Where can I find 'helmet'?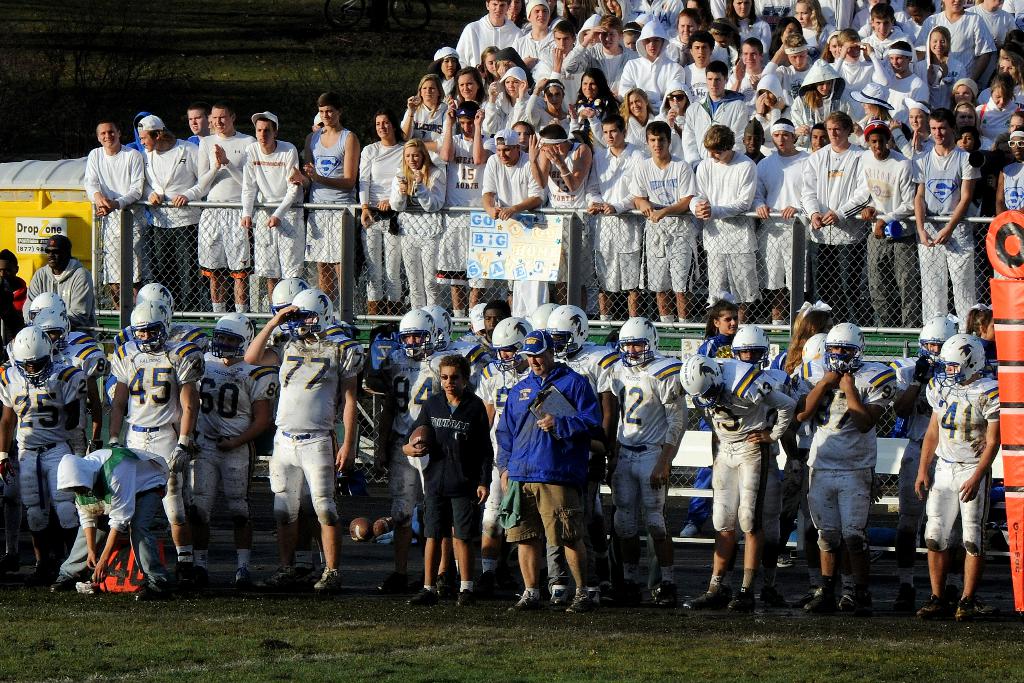
You can find it at bbox(419, 303, 452, 353).
